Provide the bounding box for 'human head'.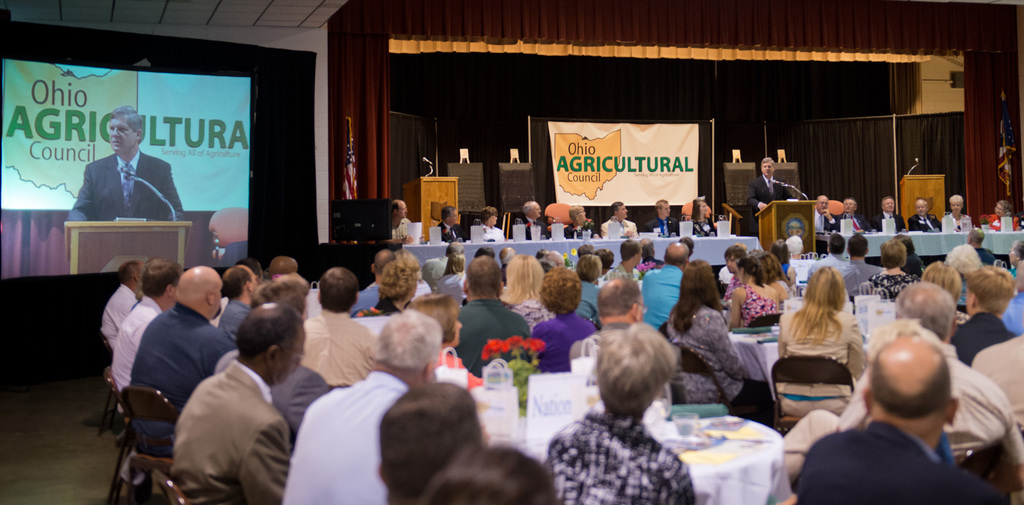
<box>846,233,870,259</box>.
